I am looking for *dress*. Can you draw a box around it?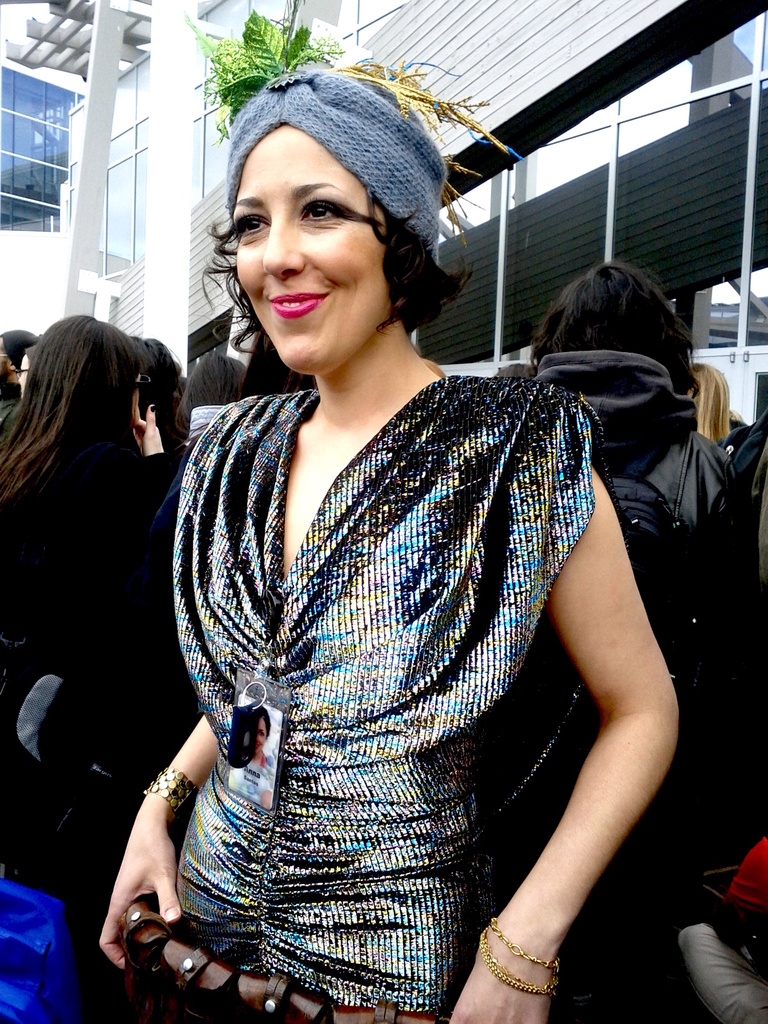
Sure, the bounding box is {"x1": 122, "y1": 381, "x2": 625, "y2": 1023}.
